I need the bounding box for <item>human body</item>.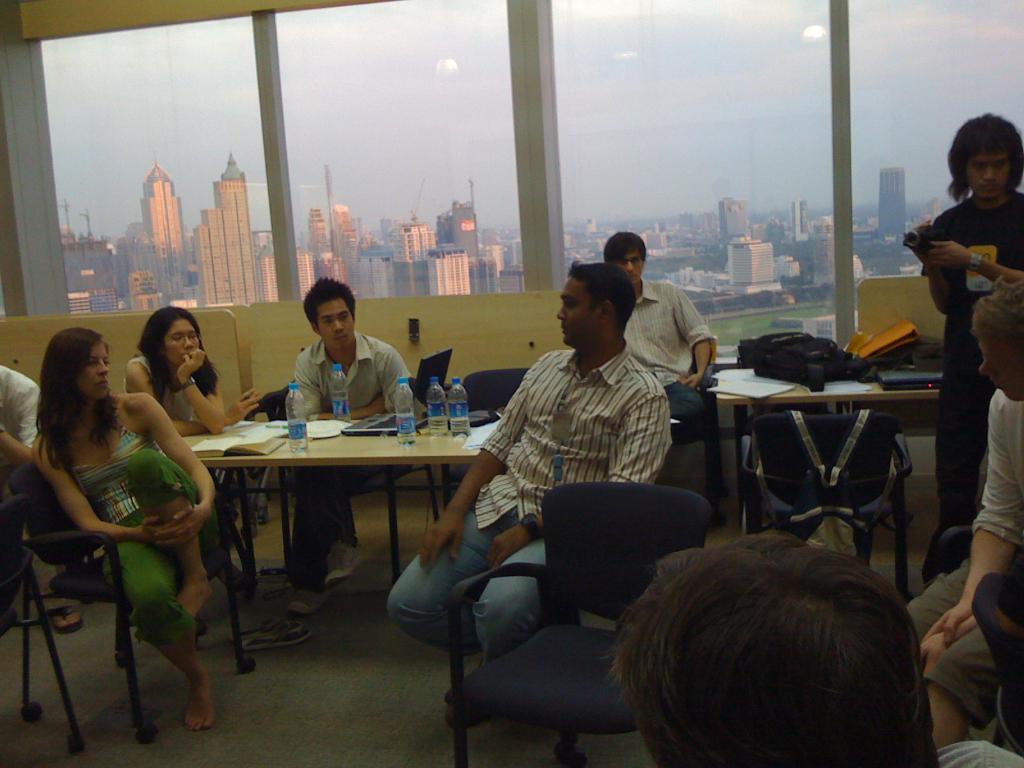
Here it is: {"left": 0, "top": 364, "right": 37, "bottom": 625}.
